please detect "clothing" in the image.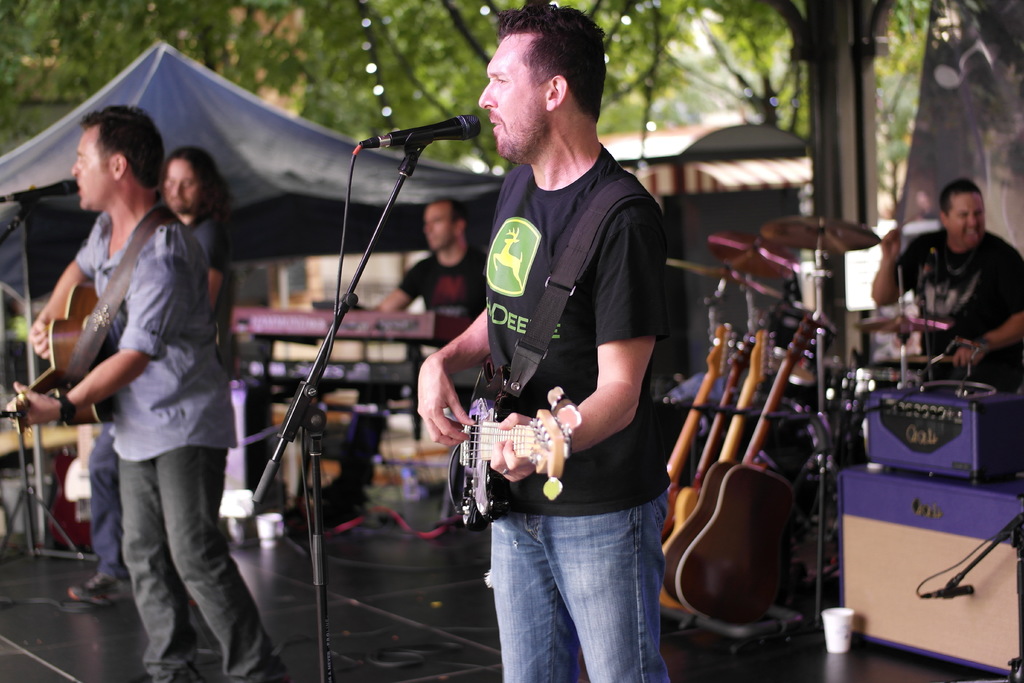
(81, 199, 237, 587).
